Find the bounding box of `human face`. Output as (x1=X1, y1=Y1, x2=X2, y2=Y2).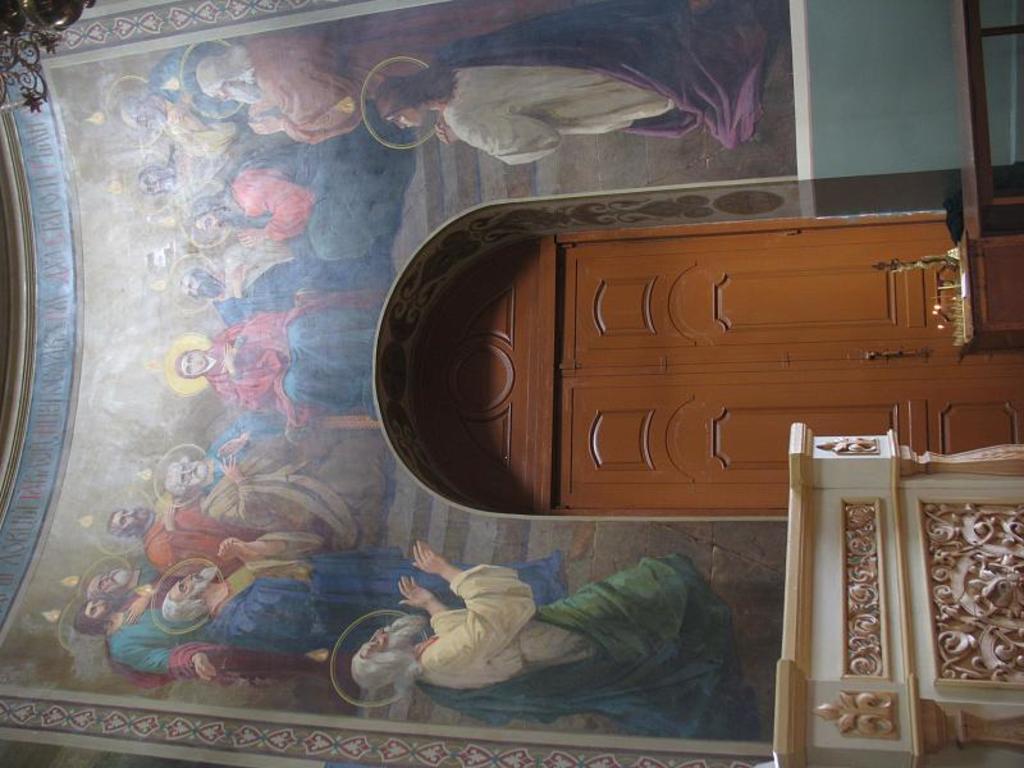
(x1=186, y1=282, x2=224, y2=297).
